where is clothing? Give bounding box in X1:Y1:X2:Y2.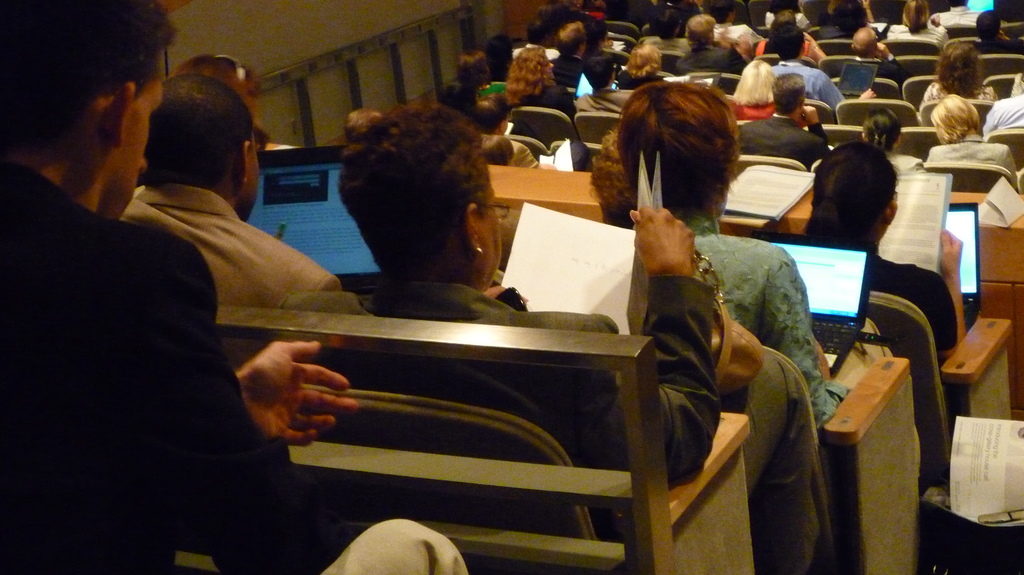
0:141:486:574.
